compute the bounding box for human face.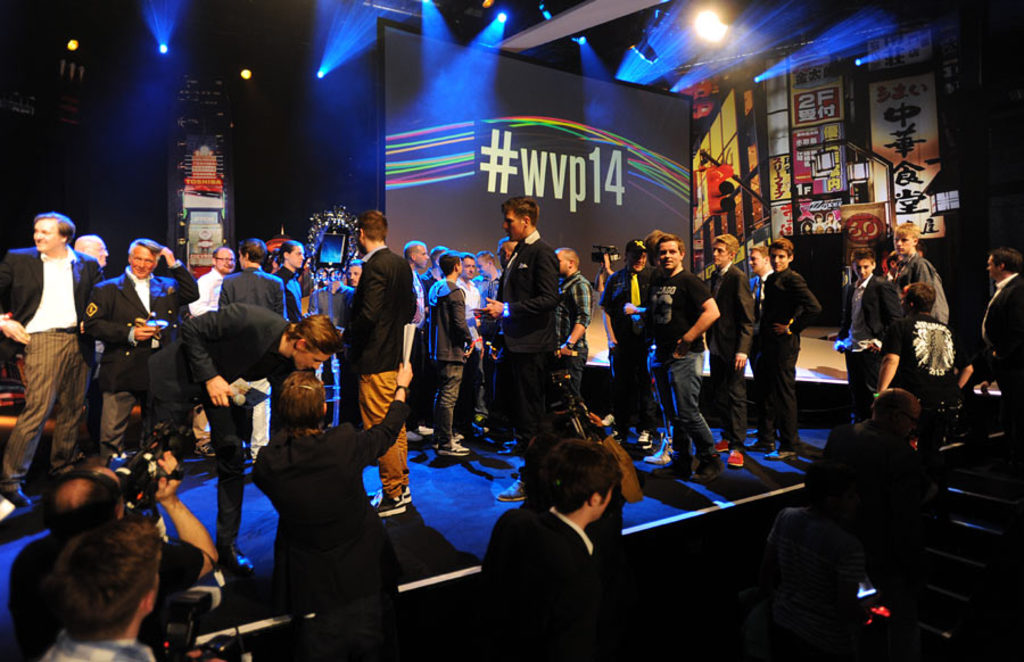
<bbox>347, 265, 363, 284</bbox>.
